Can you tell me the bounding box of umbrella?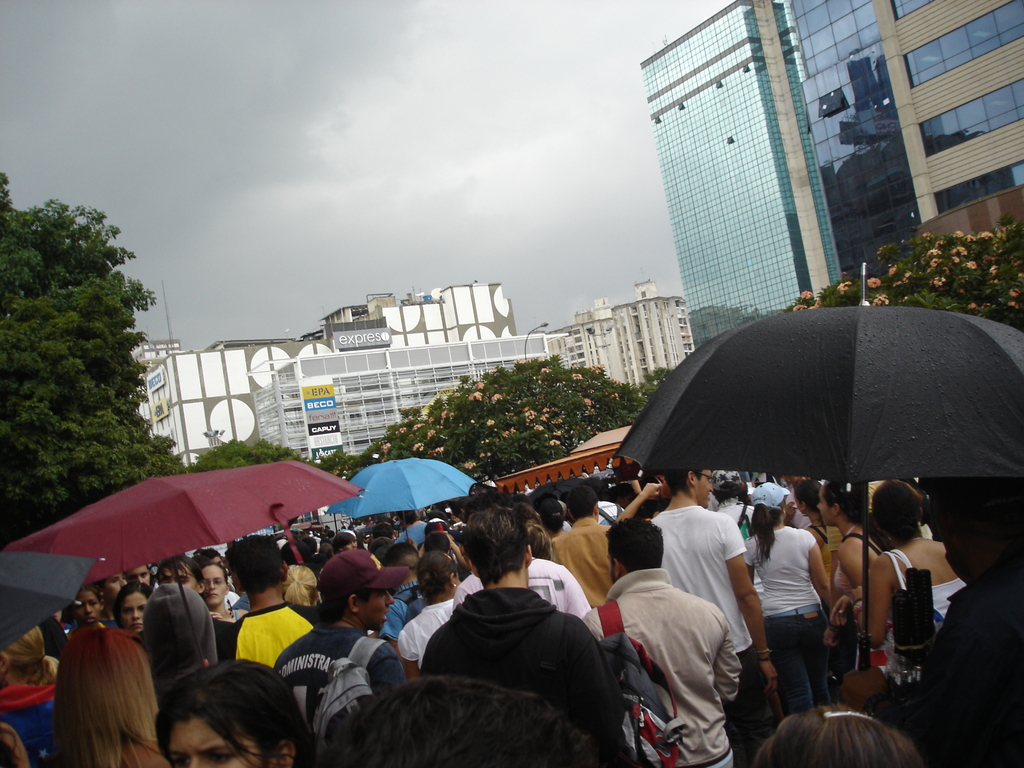
detection(0, 545, 96, 657).
